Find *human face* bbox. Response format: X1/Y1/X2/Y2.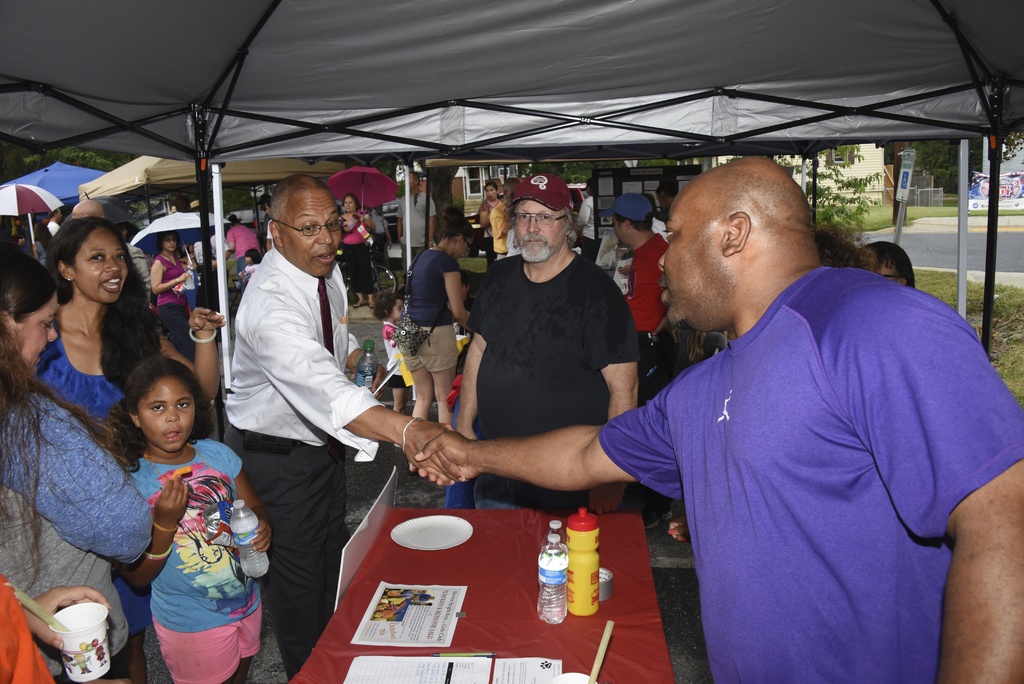
75/231/127/301.
